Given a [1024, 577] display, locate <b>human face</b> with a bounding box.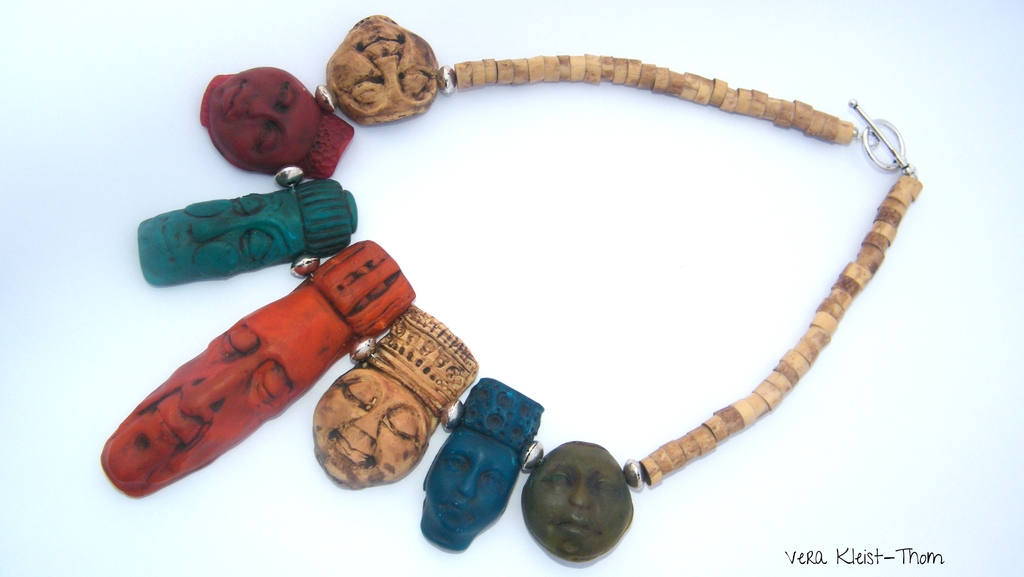
Located: box(325, 15, 438, 129).
